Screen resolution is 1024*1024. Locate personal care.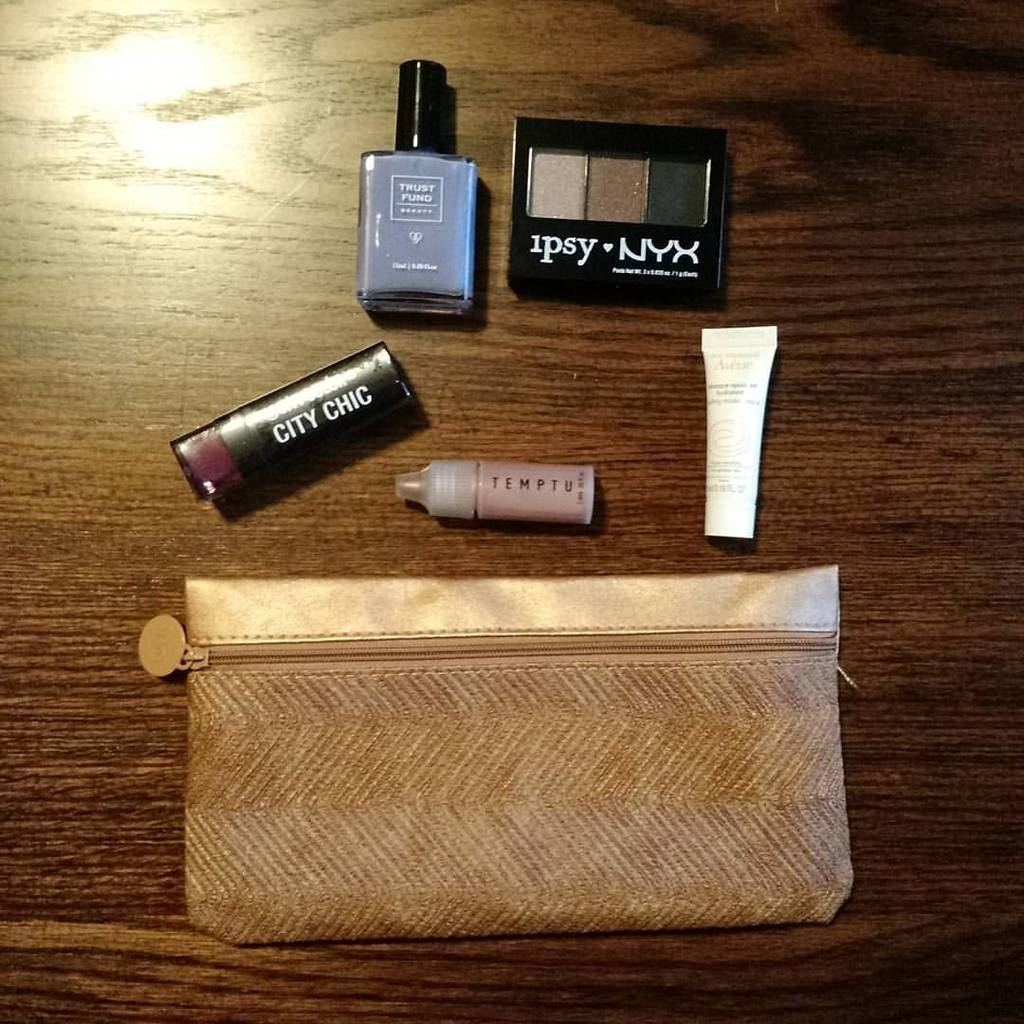
Rect(352, 55, 480, 313).
